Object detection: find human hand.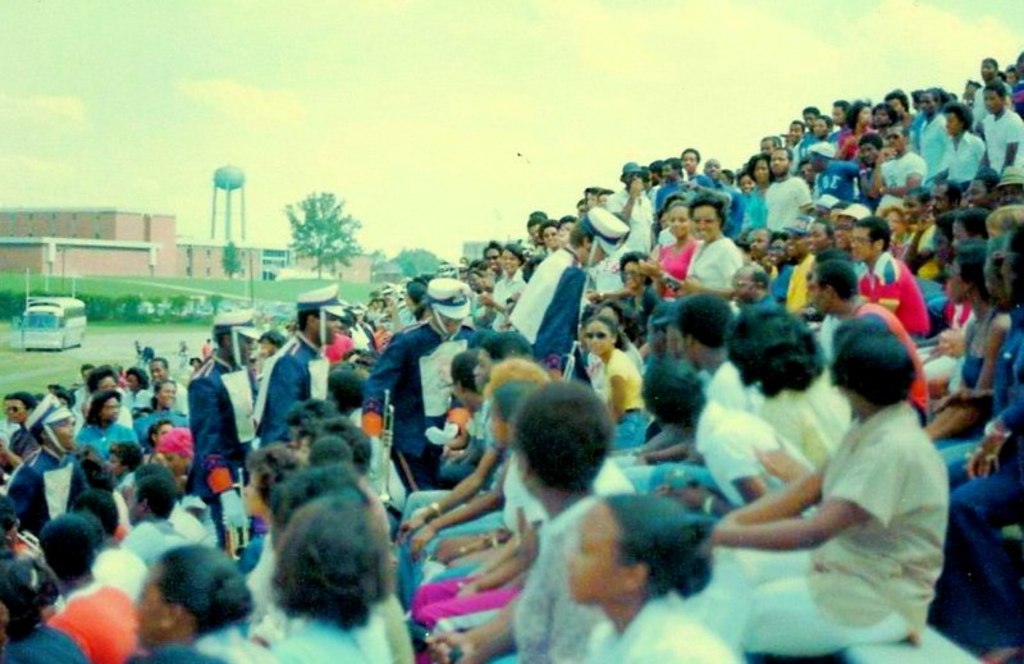
<region>873, 177, 890, 200</region>.
